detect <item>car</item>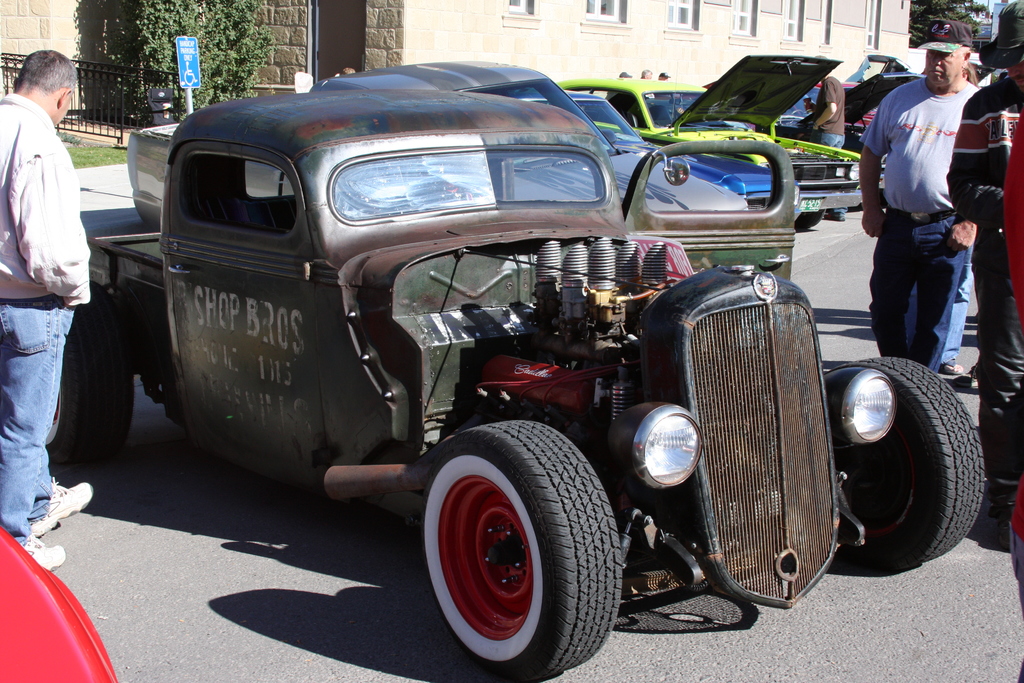
[109,69,969,671]
